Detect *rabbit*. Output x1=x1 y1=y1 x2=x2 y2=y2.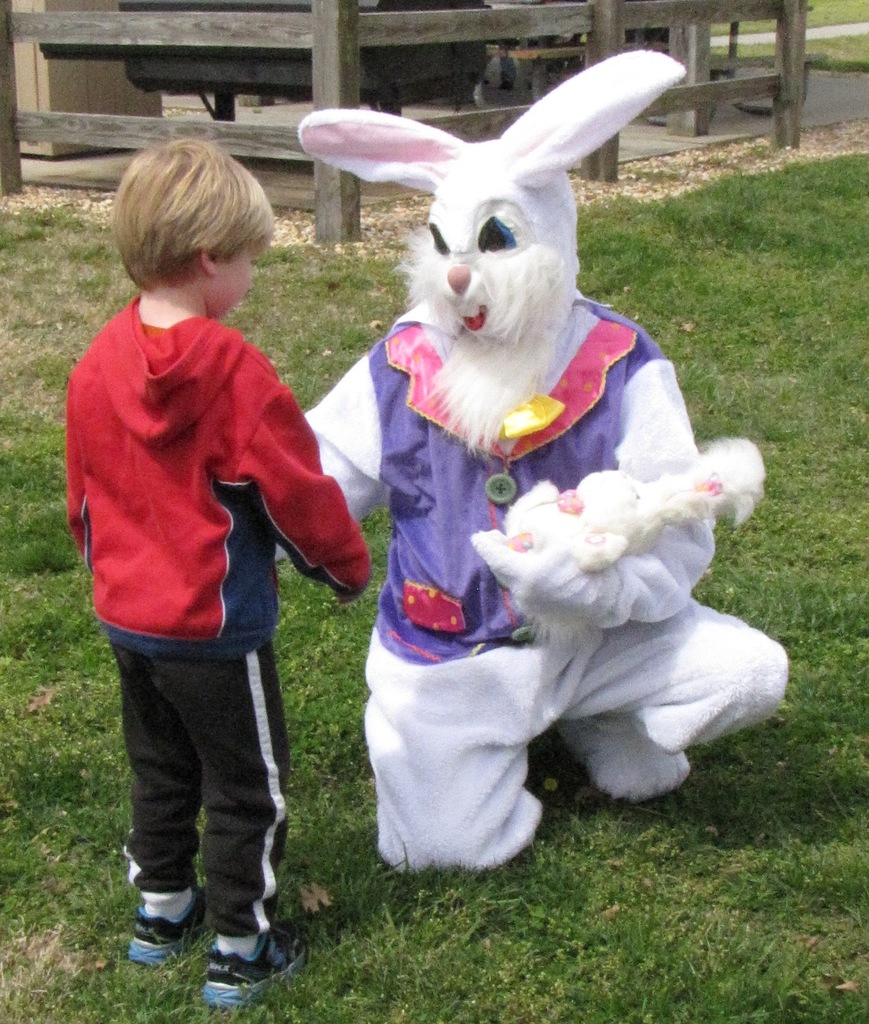
x1=296 y1=50 x2=680 y2=436.
